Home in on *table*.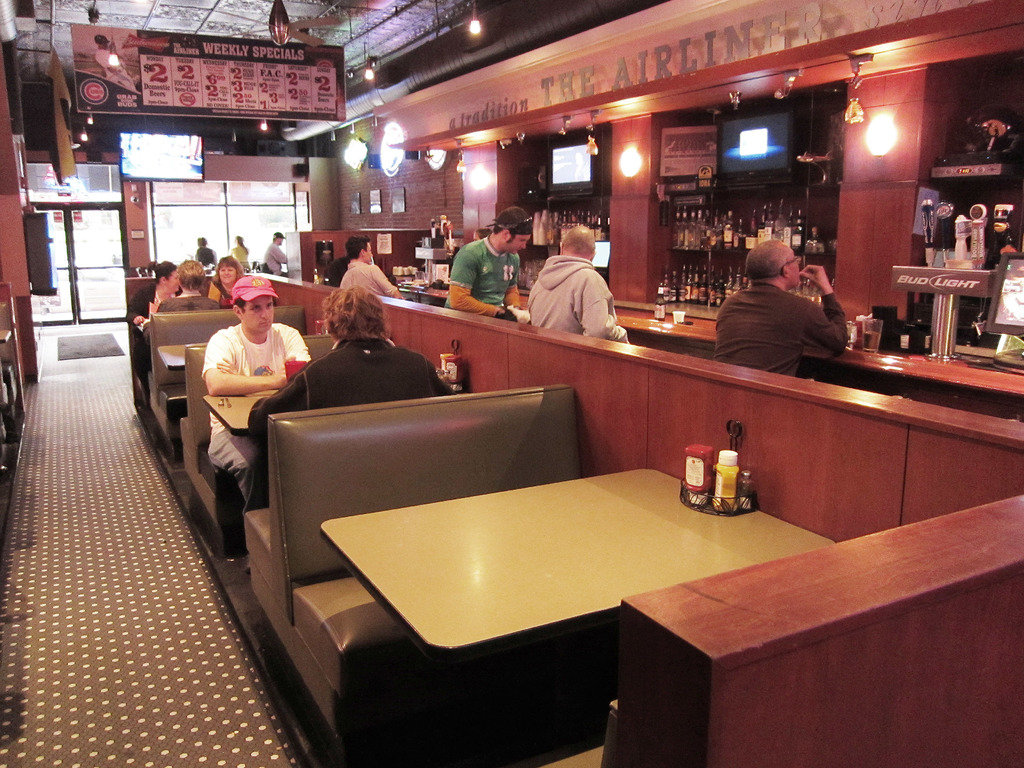
Homed in at detection(398, 268, 1023, 419).
